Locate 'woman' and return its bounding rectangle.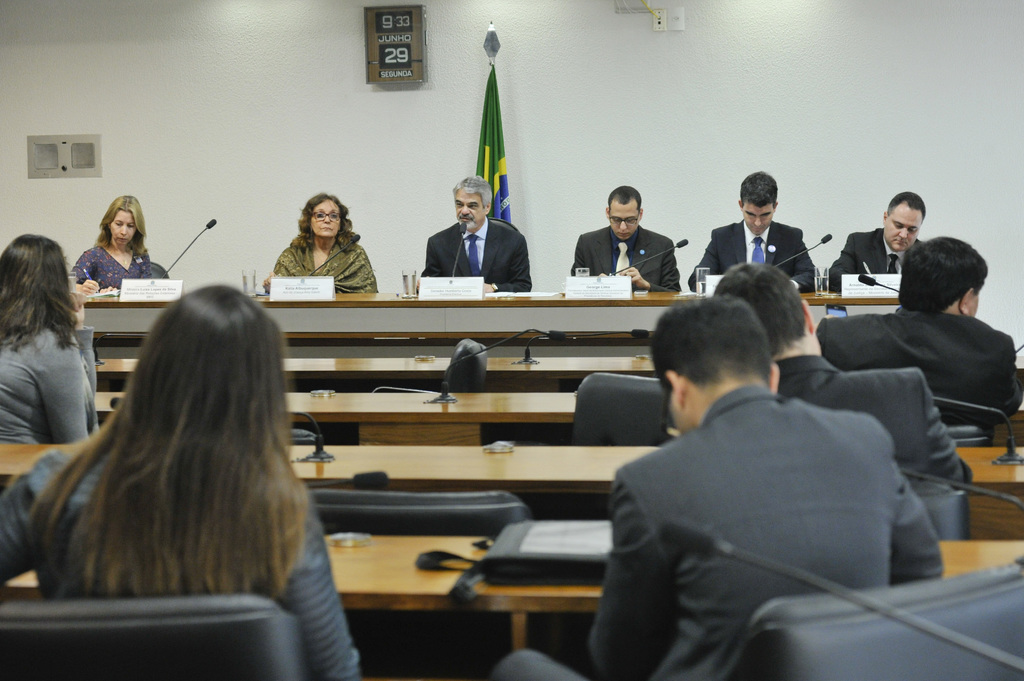
[left=0, top=231, right=101, bottom=444].
